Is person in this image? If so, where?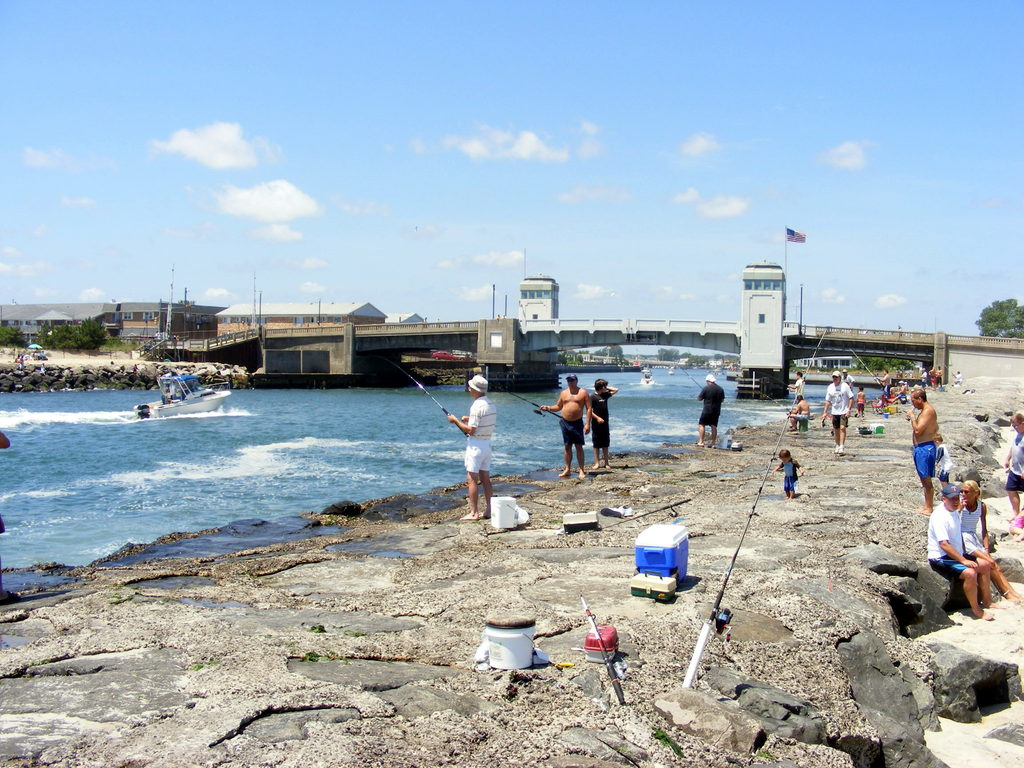
Yes, at (x1=449, y1=376, x2=495, y2=527).
